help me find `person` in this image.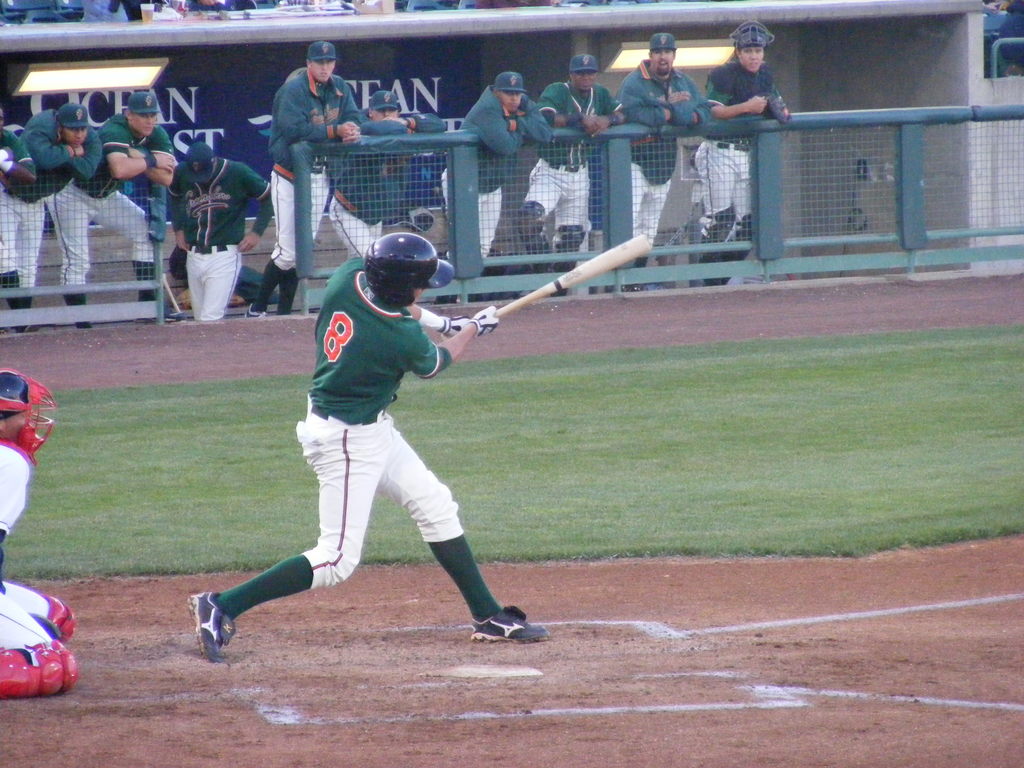
Found it: detection(183, 233, 547, 662).
